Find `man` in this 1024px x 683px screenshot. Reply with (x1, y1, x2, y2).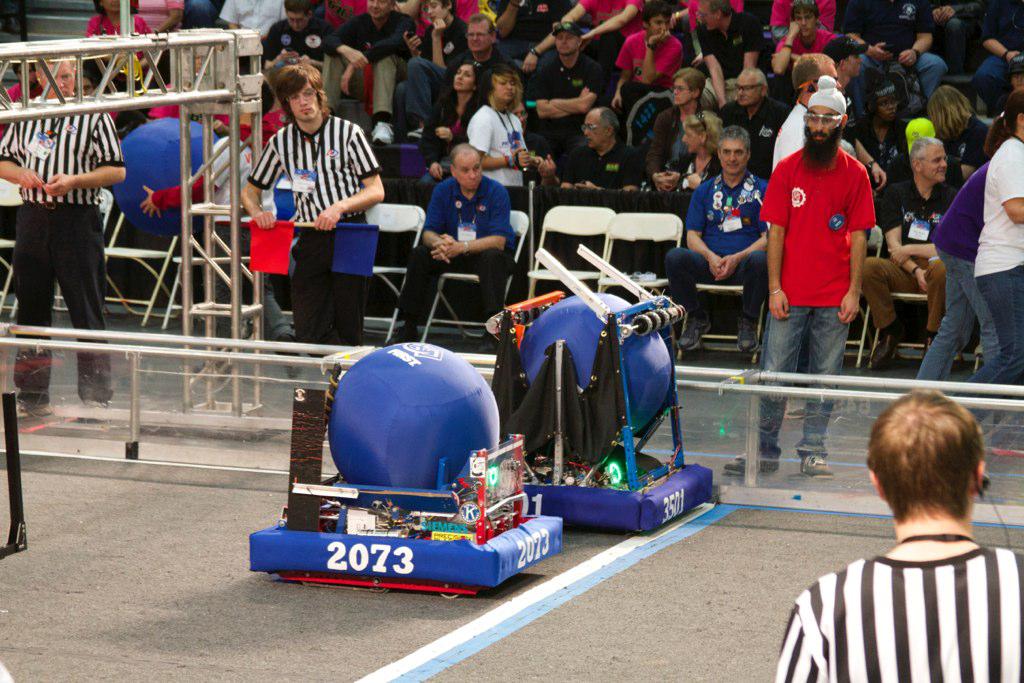
(855, 132, 960, 368).
